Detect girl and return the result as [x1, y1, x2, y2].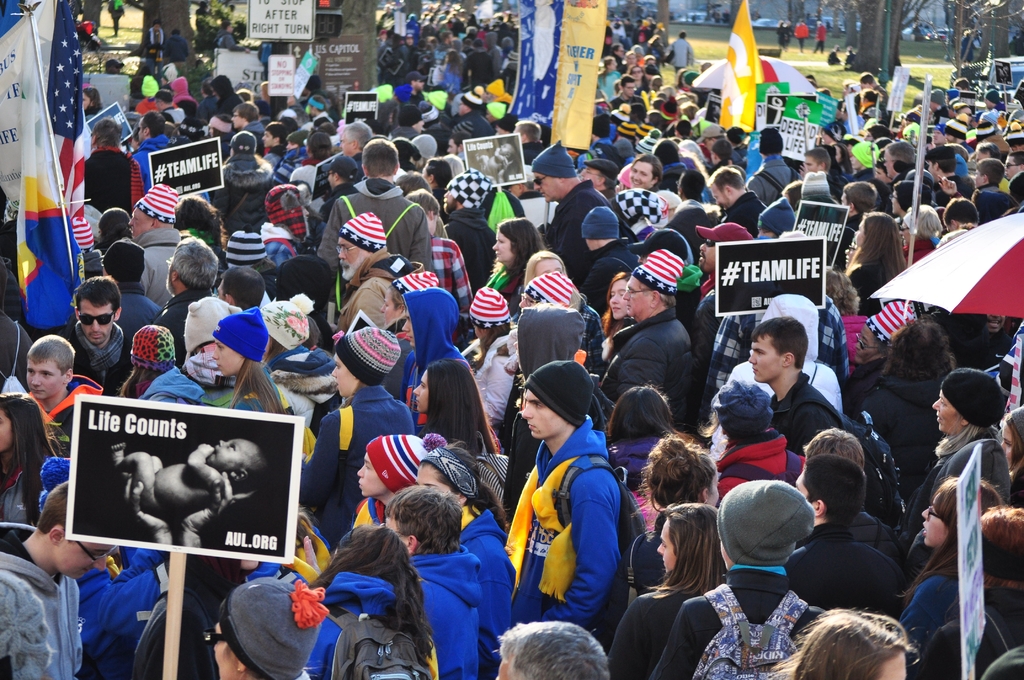
[307, 524, 439, 679].
